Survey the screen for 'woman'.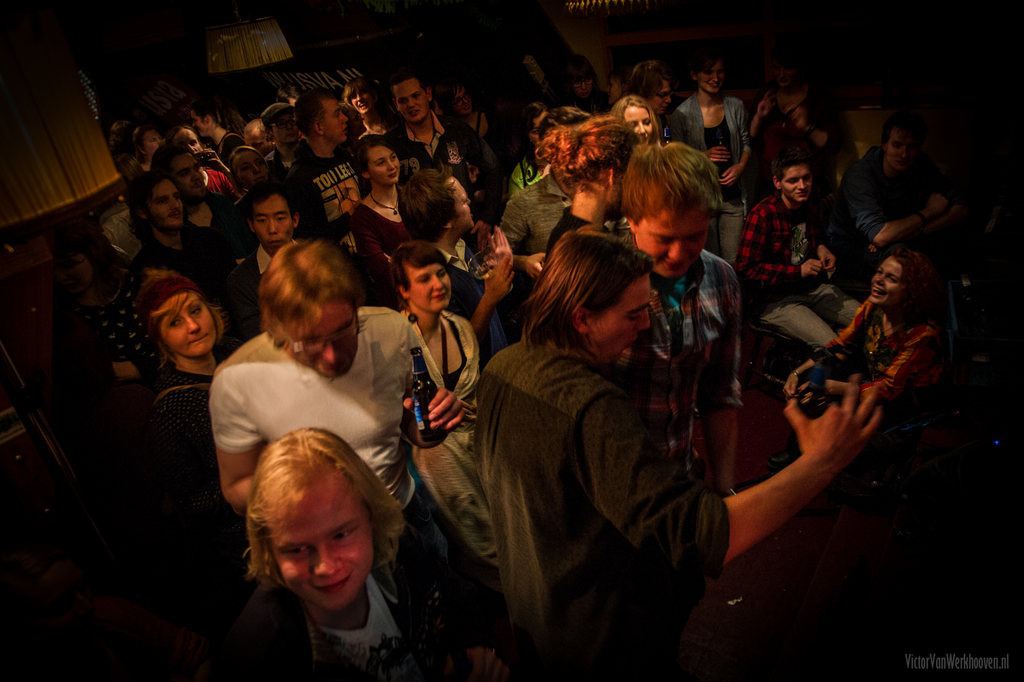
Survey found: bbox=[661, 52, 751, 261].
